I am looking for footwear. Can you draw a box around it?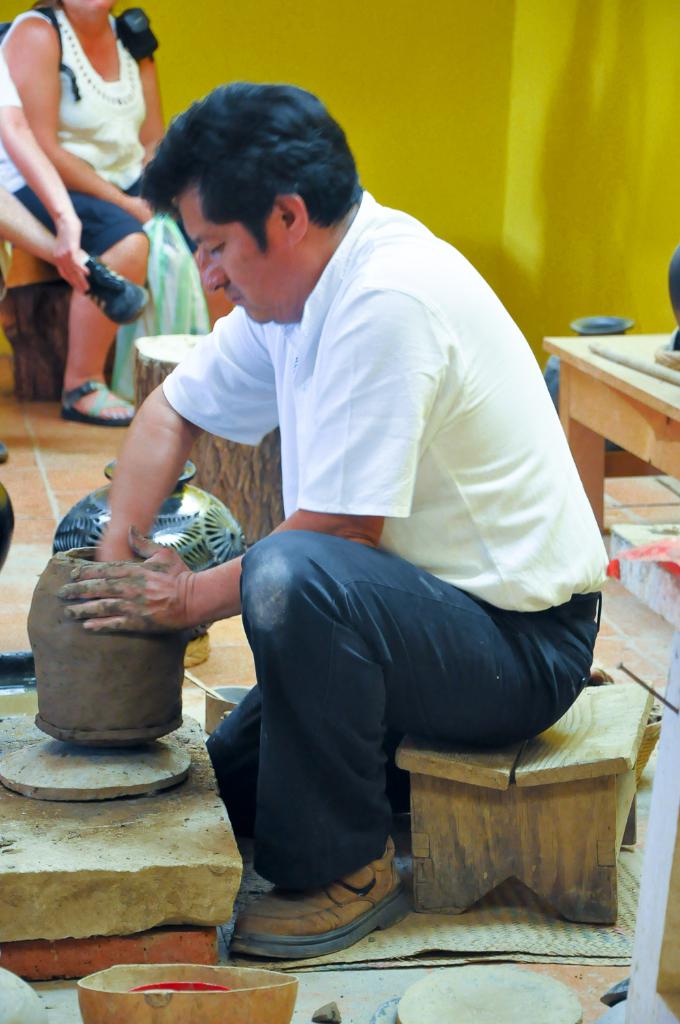
Sure, the bounding box is region(225, 831, 412, 957).
